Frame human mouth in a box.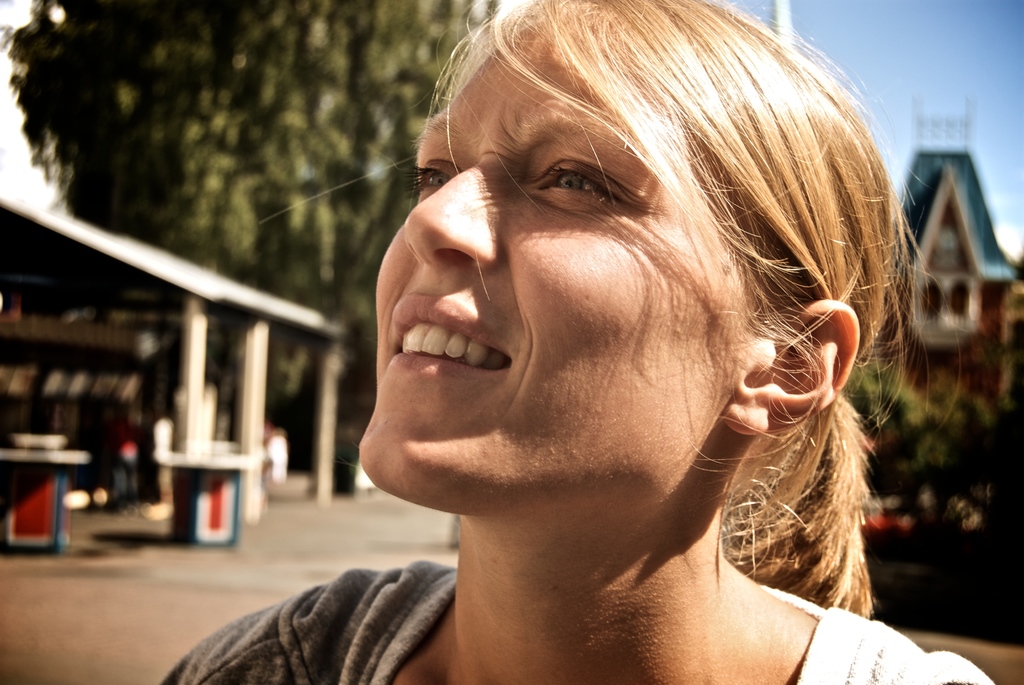
region(378, 285, 519, 393).
